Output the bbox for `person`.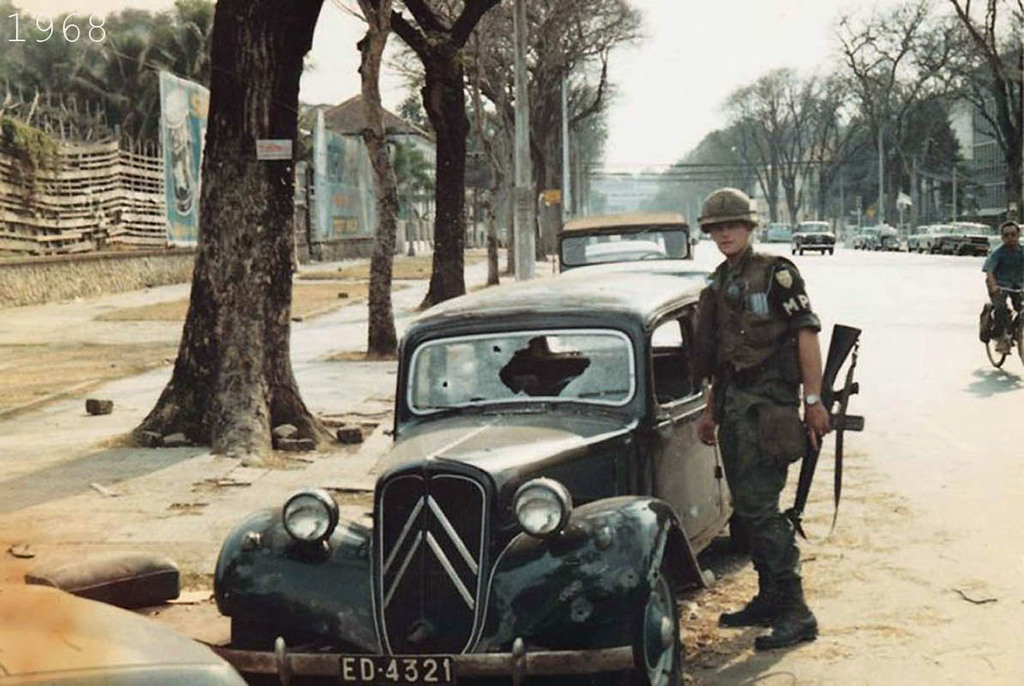
986 215 1023 361.
